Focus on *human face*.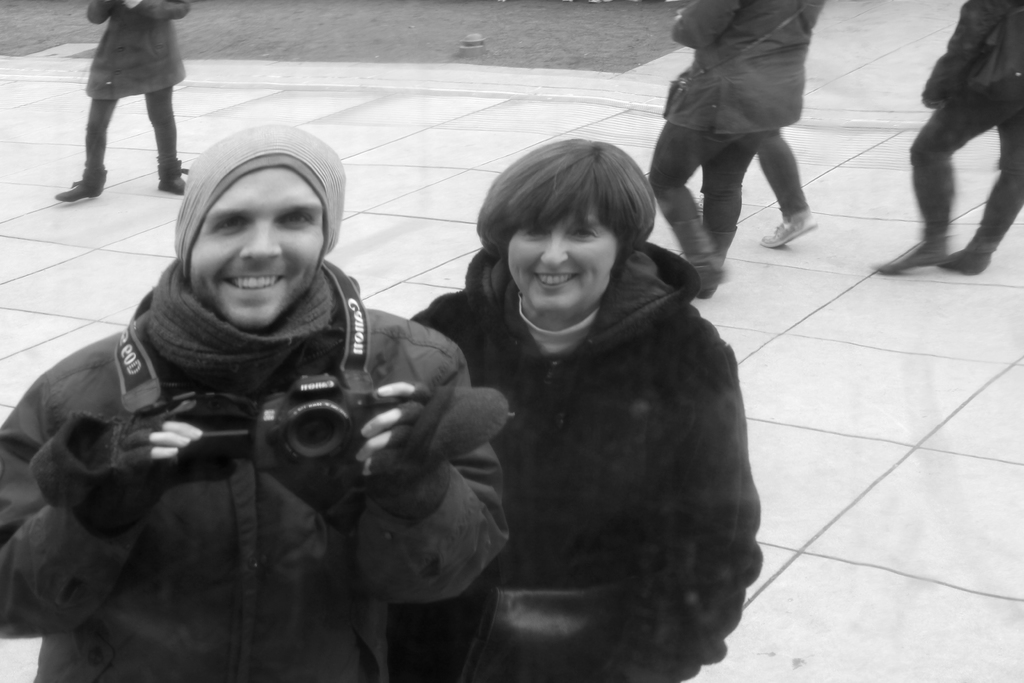
Focused at 505/195/607/307.
